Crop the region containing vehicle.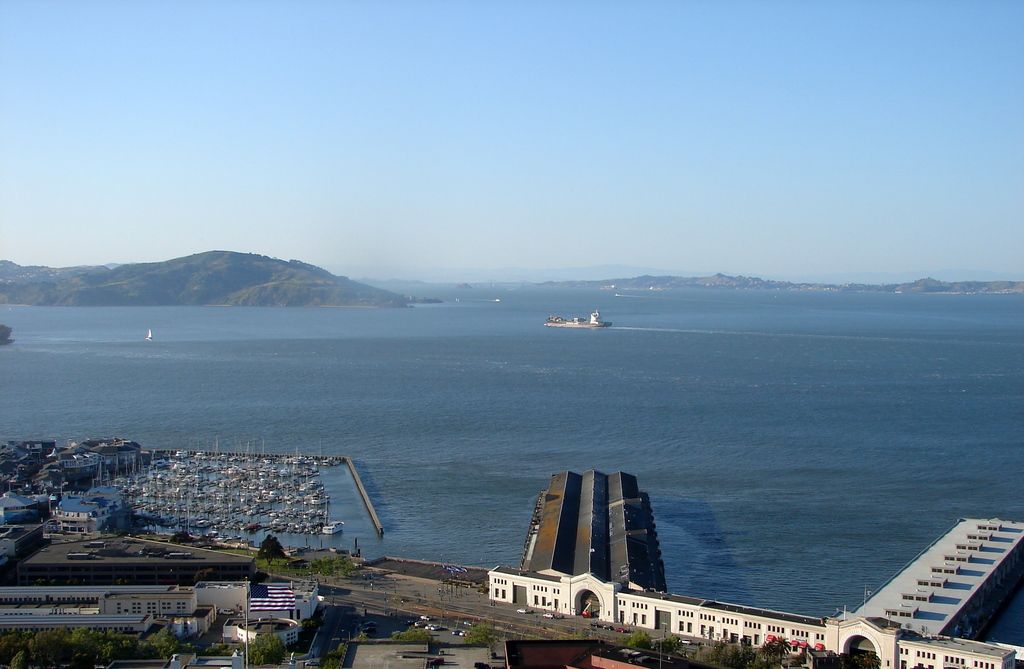
Crop region: box=[614, 626, 630, 635].
